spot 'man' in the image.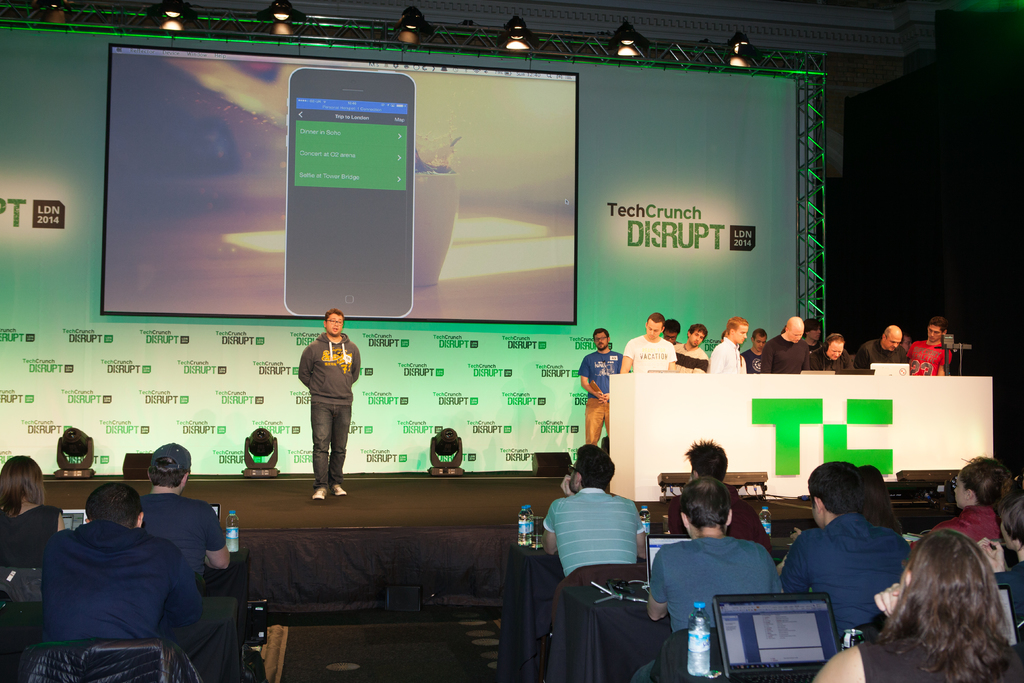
'man' found at [133,444,241,594].
